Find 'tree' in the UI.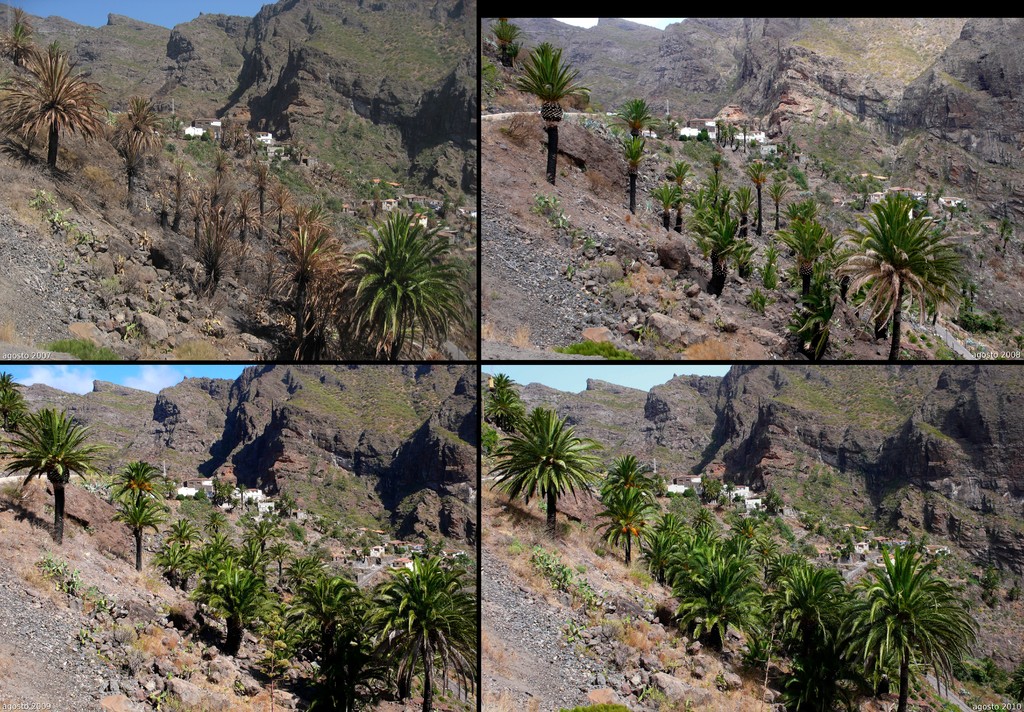
UI element at [271,220,349,343].
